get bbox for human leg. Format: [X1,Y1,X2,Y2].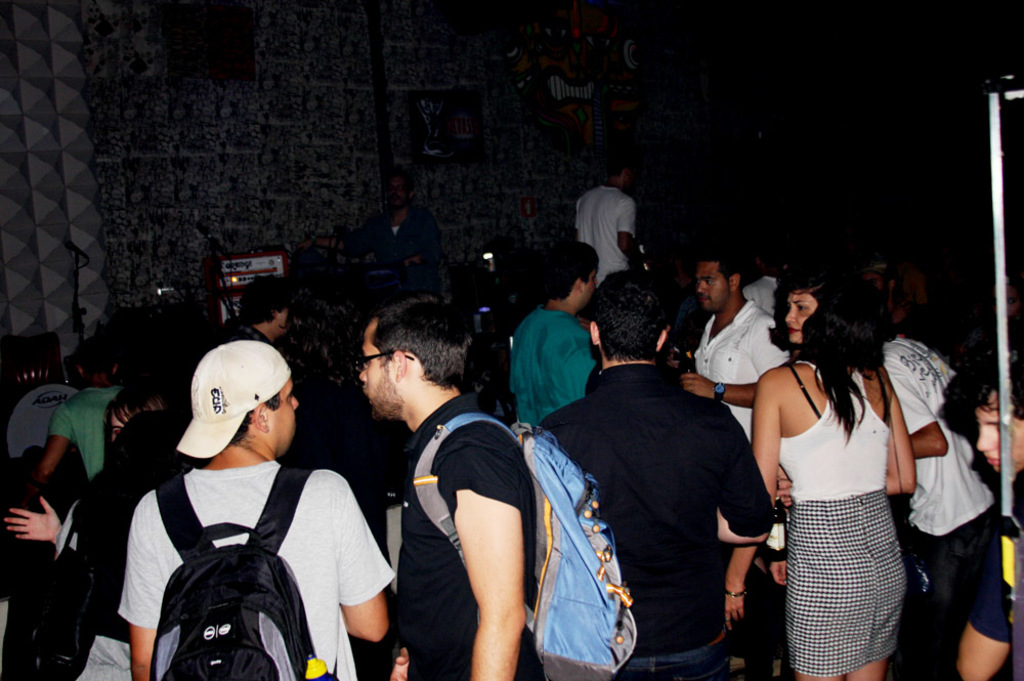
[958,587,1013,680].
